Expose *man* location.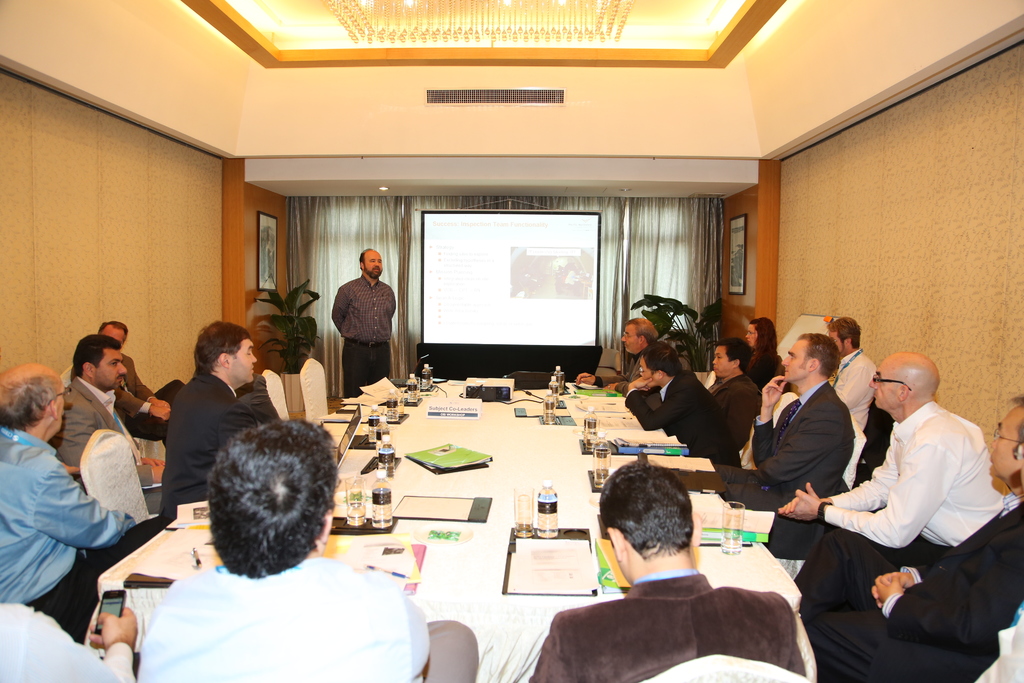
Exposed at select_region(709, 334, 856, 559).
